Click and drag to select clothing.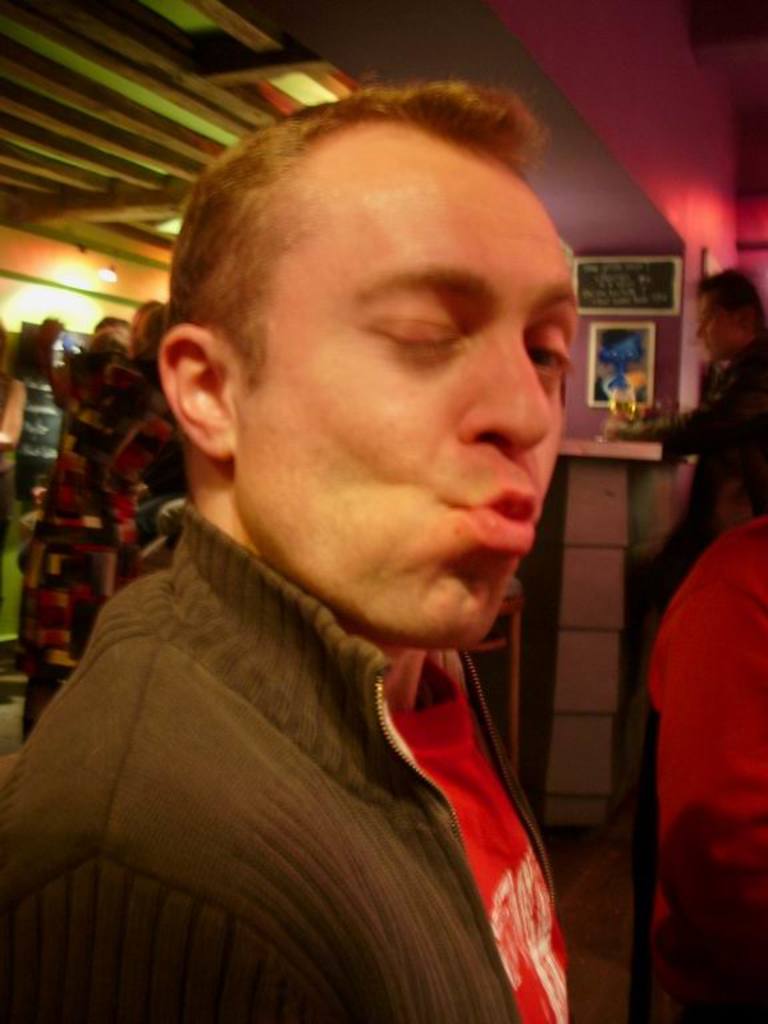
Selection: rect(107, 529, 623, 1004).
